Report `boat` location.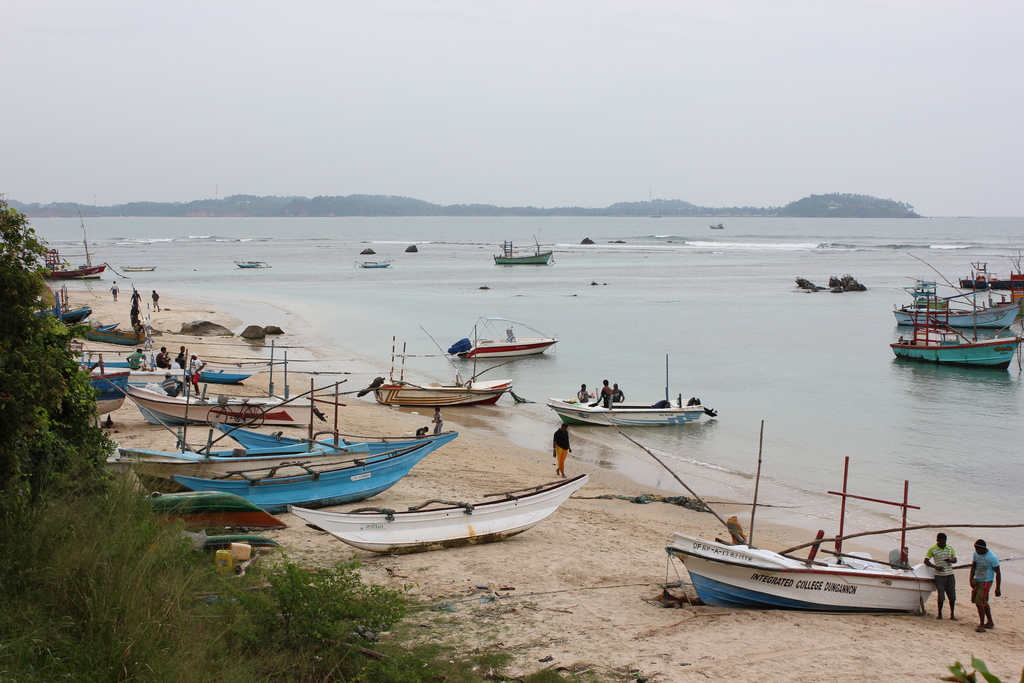
Report: 957, 257, 1023, 286.
